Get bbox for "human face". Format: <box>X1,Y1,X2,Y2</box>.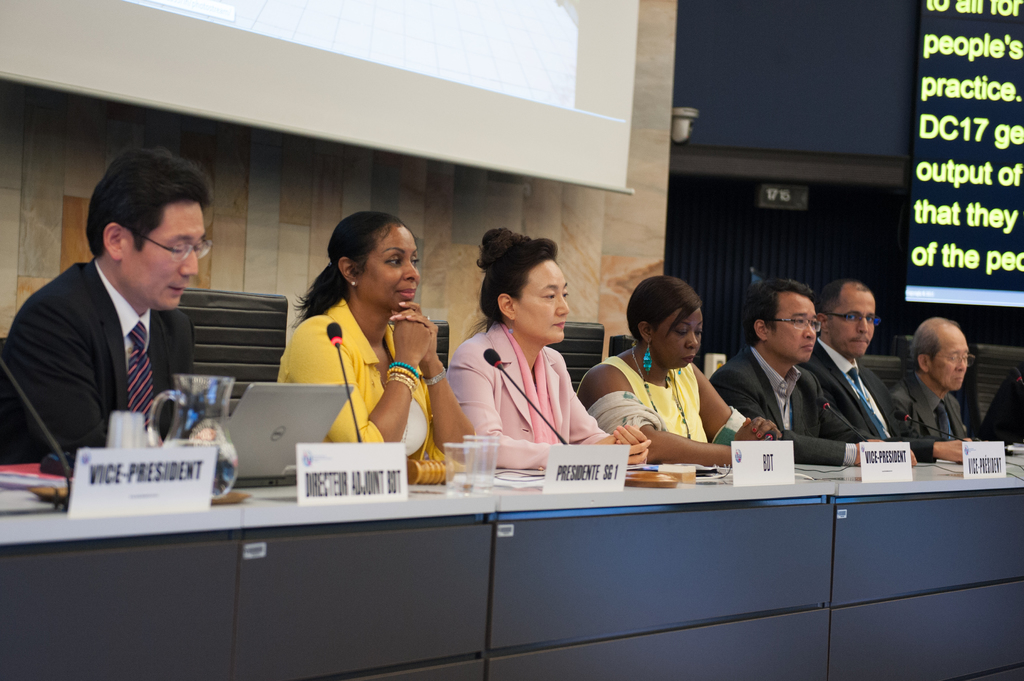
<box>362,225,425,308</box>.
